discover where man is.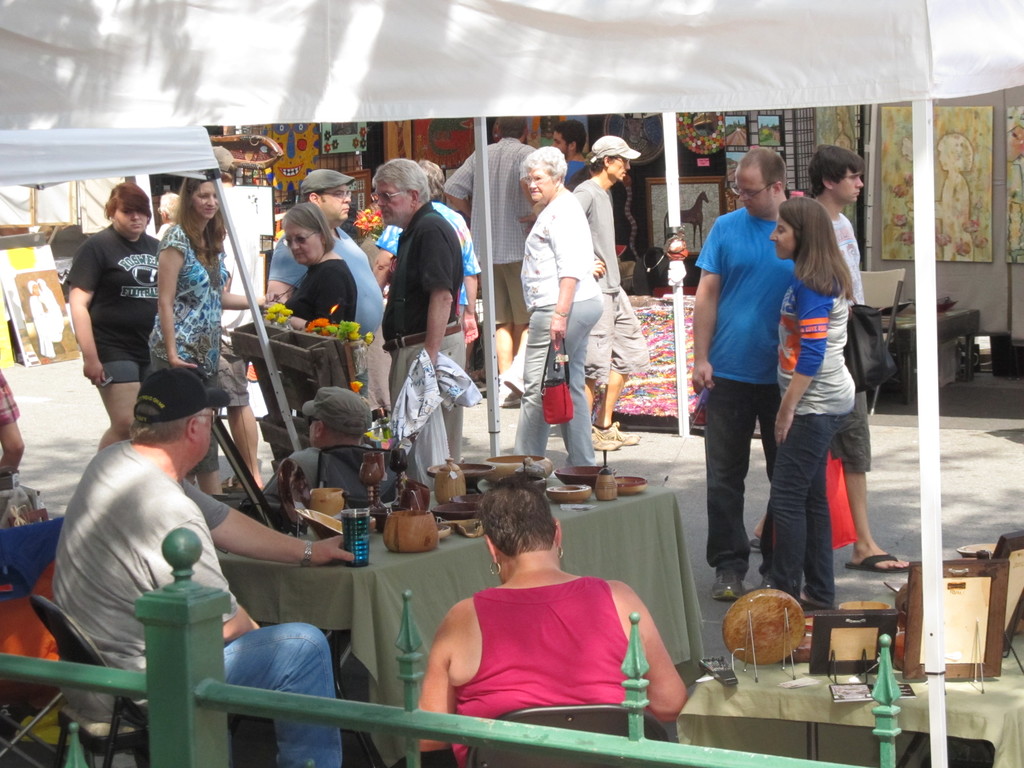
Discovered at l=567, t=131, r=655, b=454.
